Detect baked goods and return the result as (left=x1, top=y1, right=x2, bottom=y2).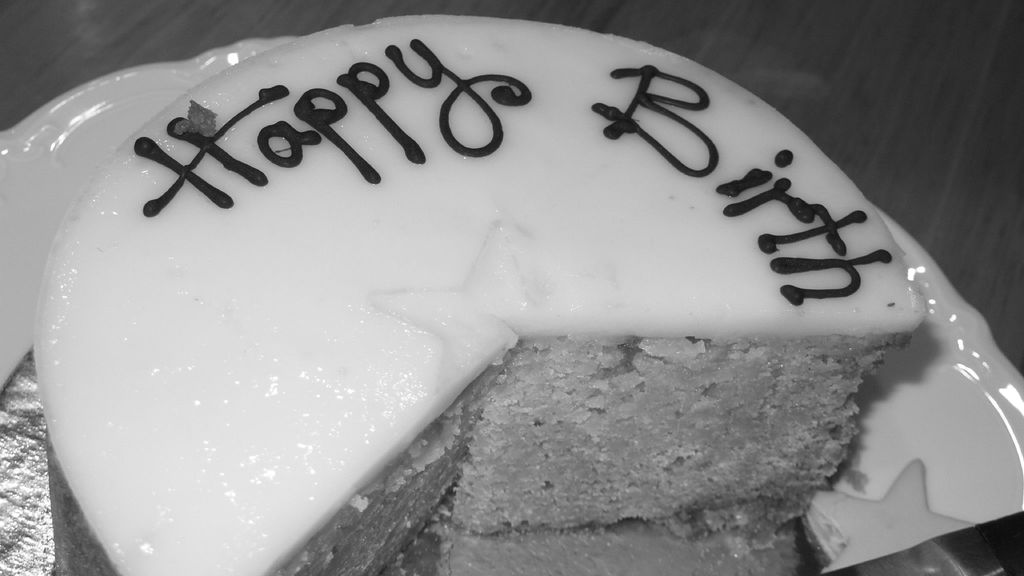
(left=34, top=16, right=925, bottom=575).
